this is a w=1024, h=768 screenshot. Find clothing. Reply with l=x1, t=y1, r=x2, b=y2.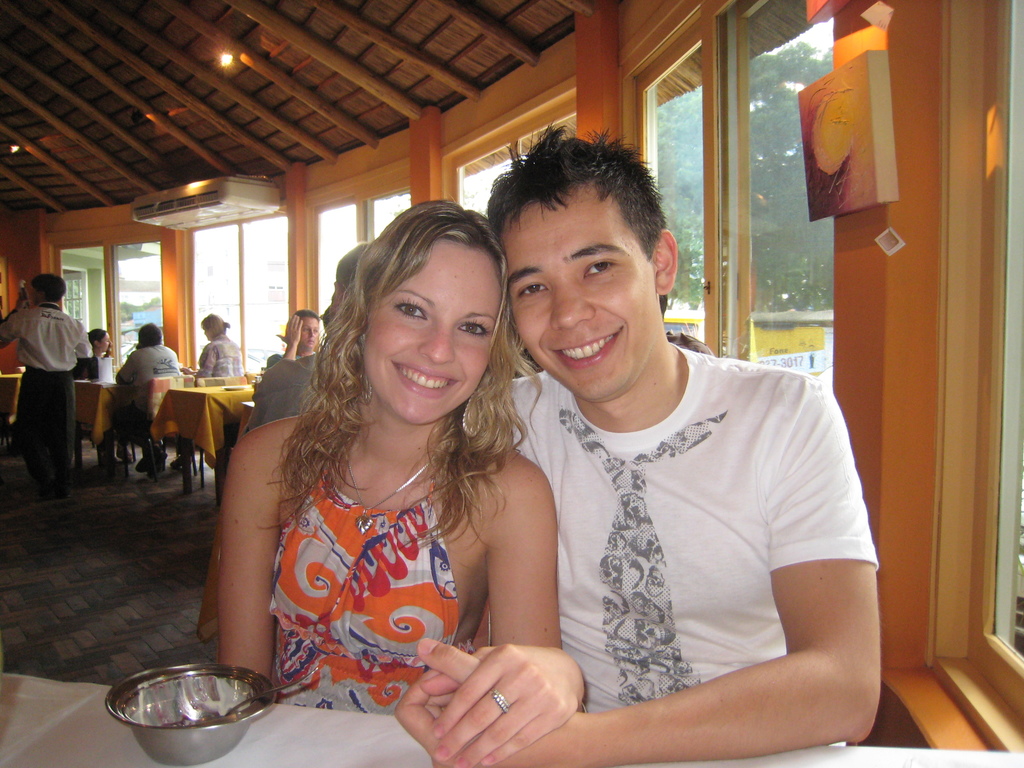
l=77, t=343, r=98, b=383.
